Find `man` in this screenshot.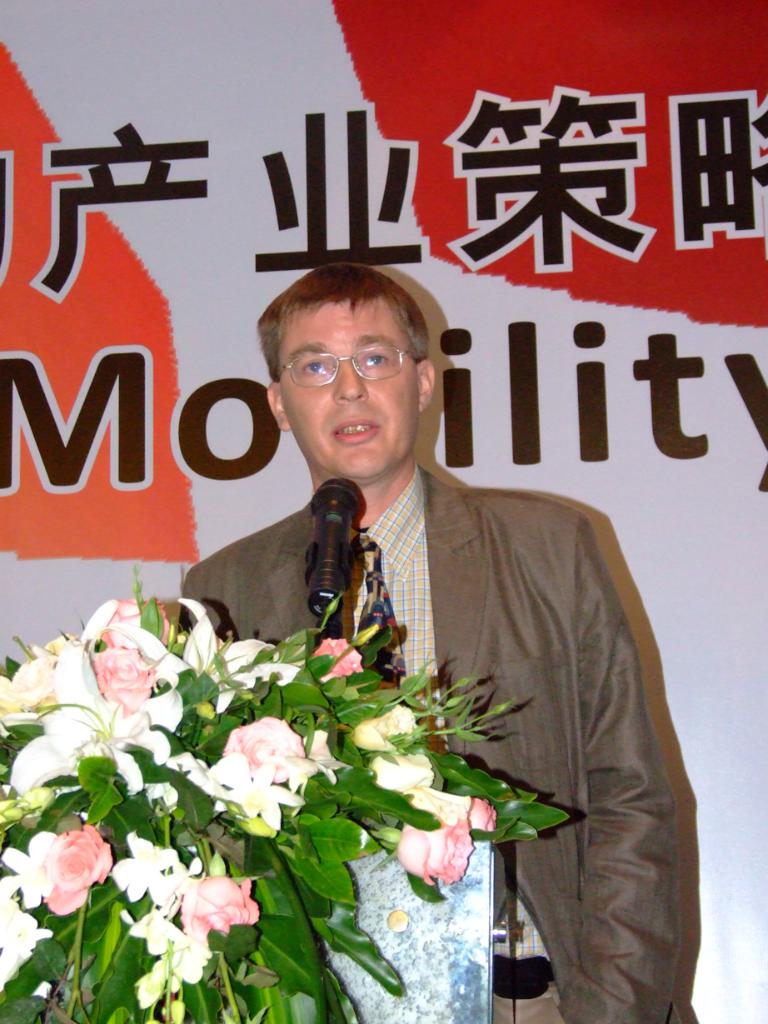
The bounding box for `man` is box=[157, 237, 662, 946].
